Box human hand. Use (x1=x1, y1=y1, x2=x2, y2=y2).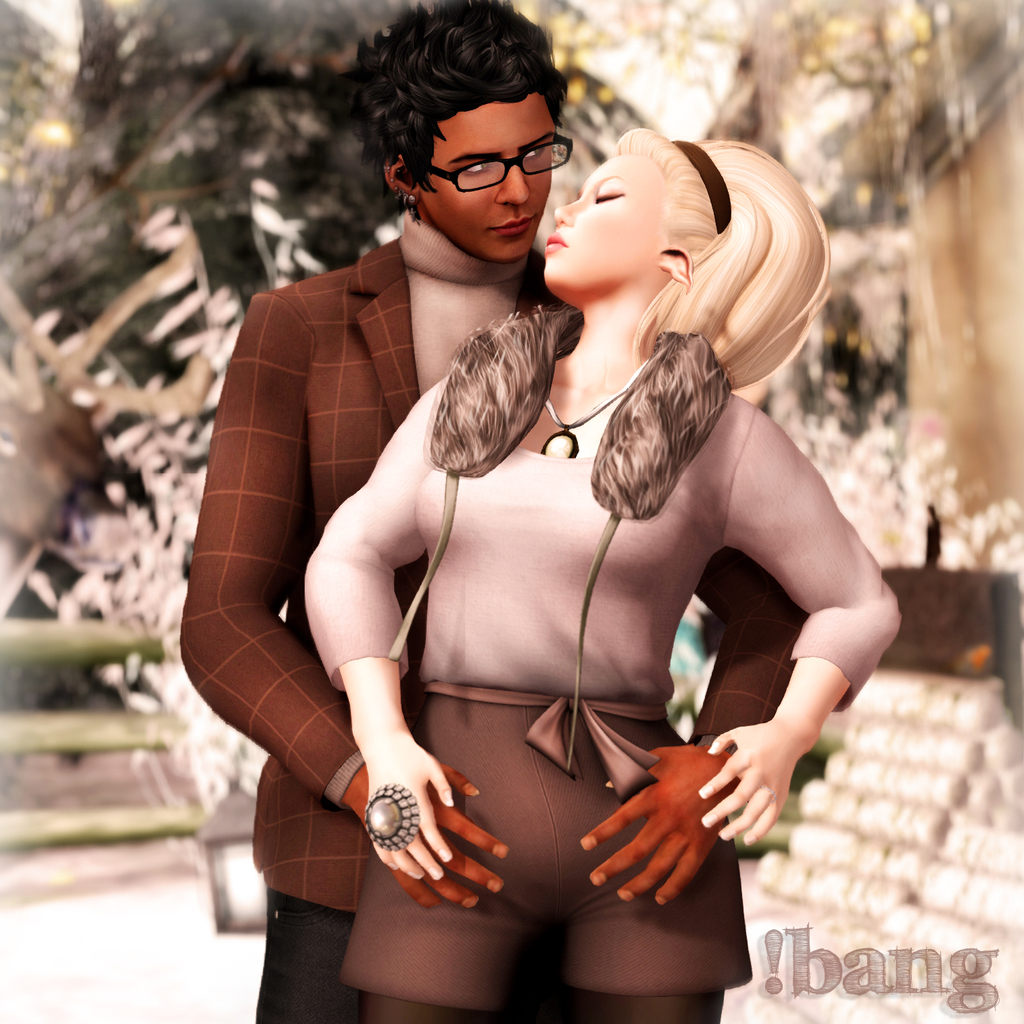
(x1=341, y1=762, x2=513, y2=909).
